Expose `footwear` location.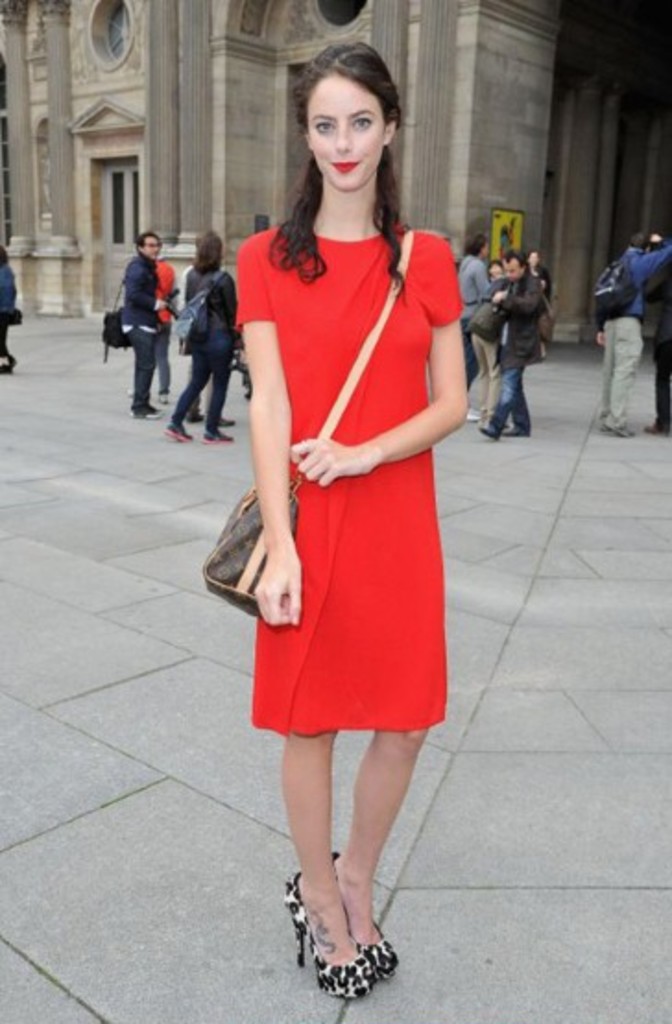
Exposed at [x1=201, y1=430, x2=234, y2=445].
